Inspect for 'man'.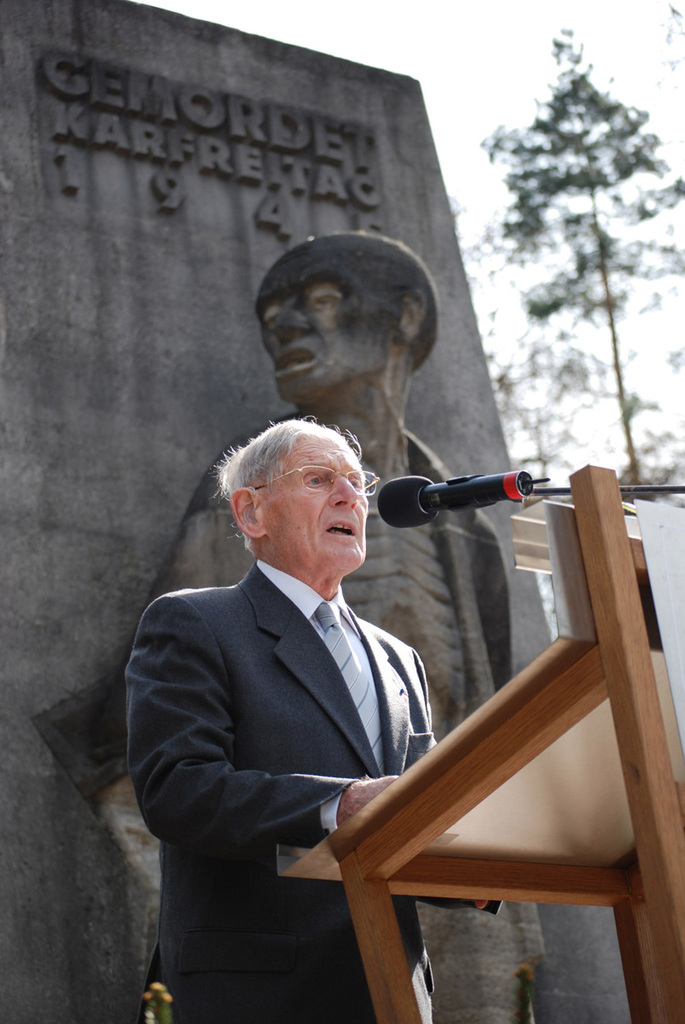
Inspection: 125 417 507 1023.
